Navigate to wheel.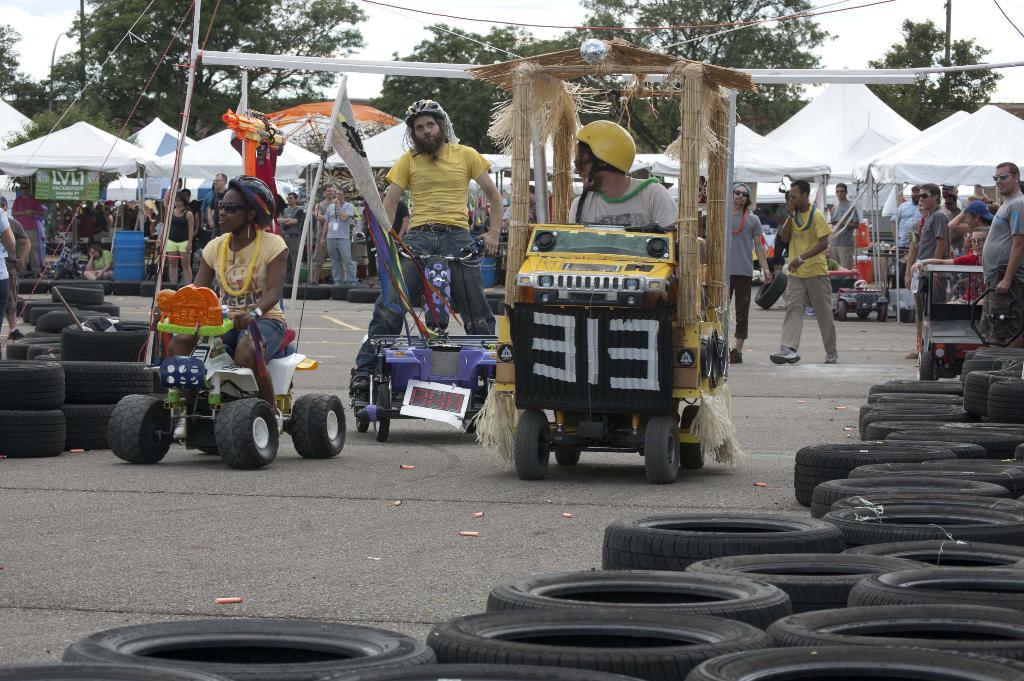
Navigation target: (683,549,888,614).
